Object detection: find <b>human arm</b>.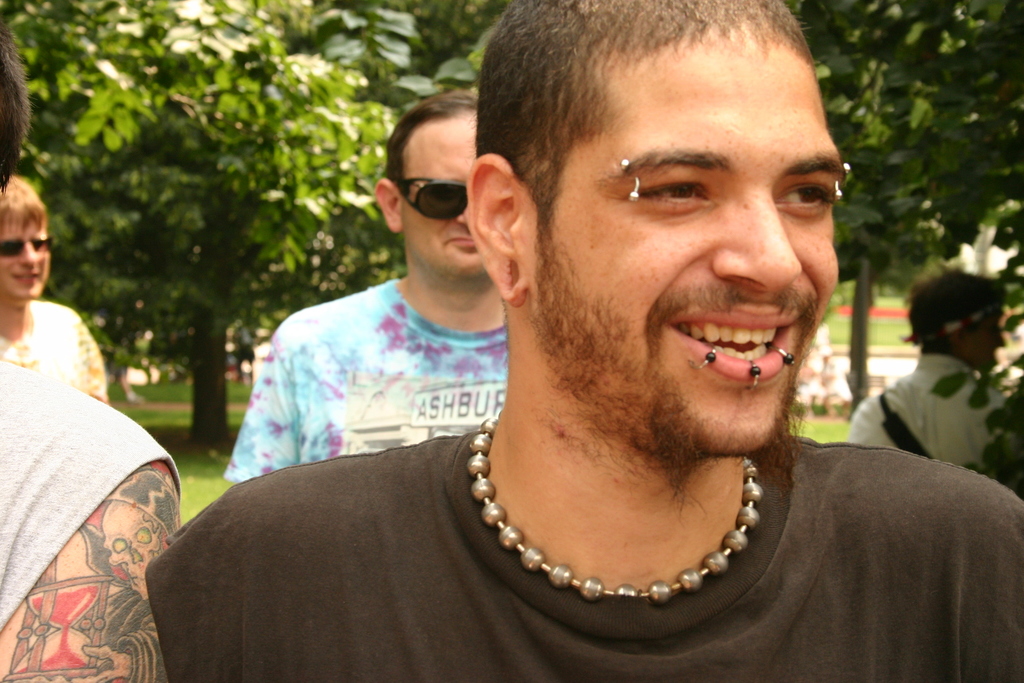
bbox=(947, 471, 1023, 682).
